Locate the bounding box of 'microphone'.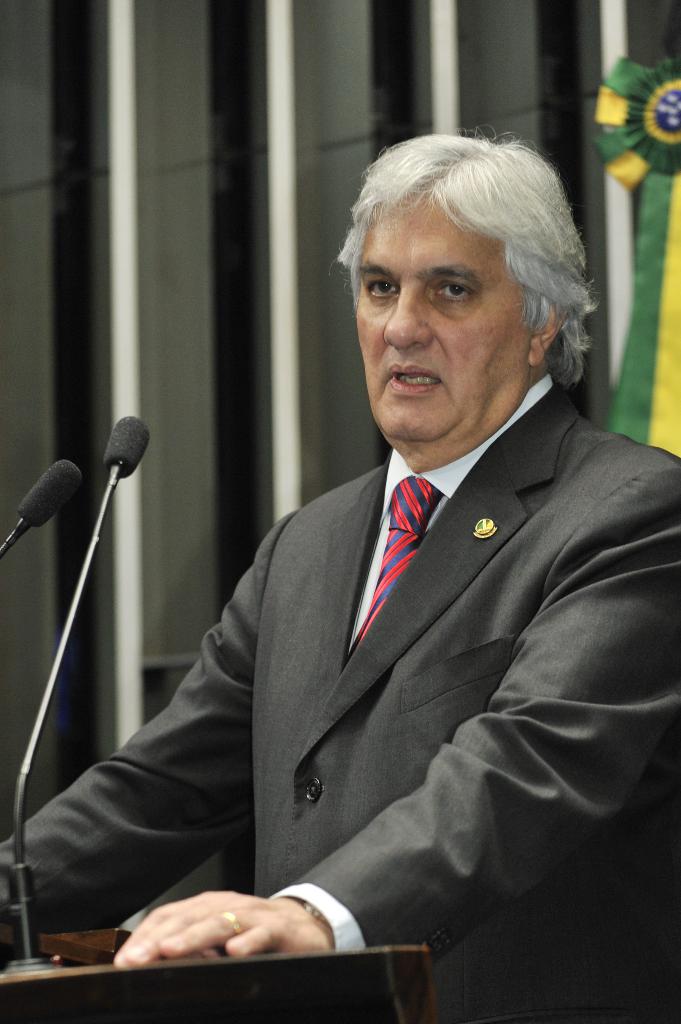
Bounding box: bbox=[16, 461, 83, 524].
